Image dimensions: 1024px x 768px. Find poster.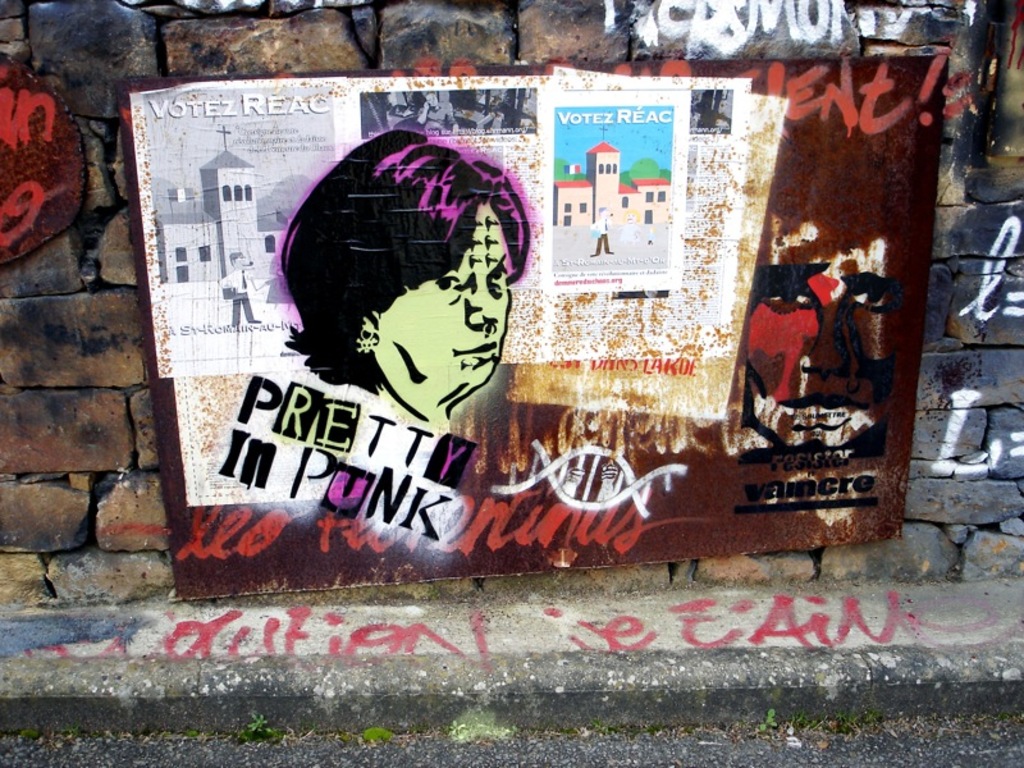
(left=127, top=68, right=946, bottom=603).
